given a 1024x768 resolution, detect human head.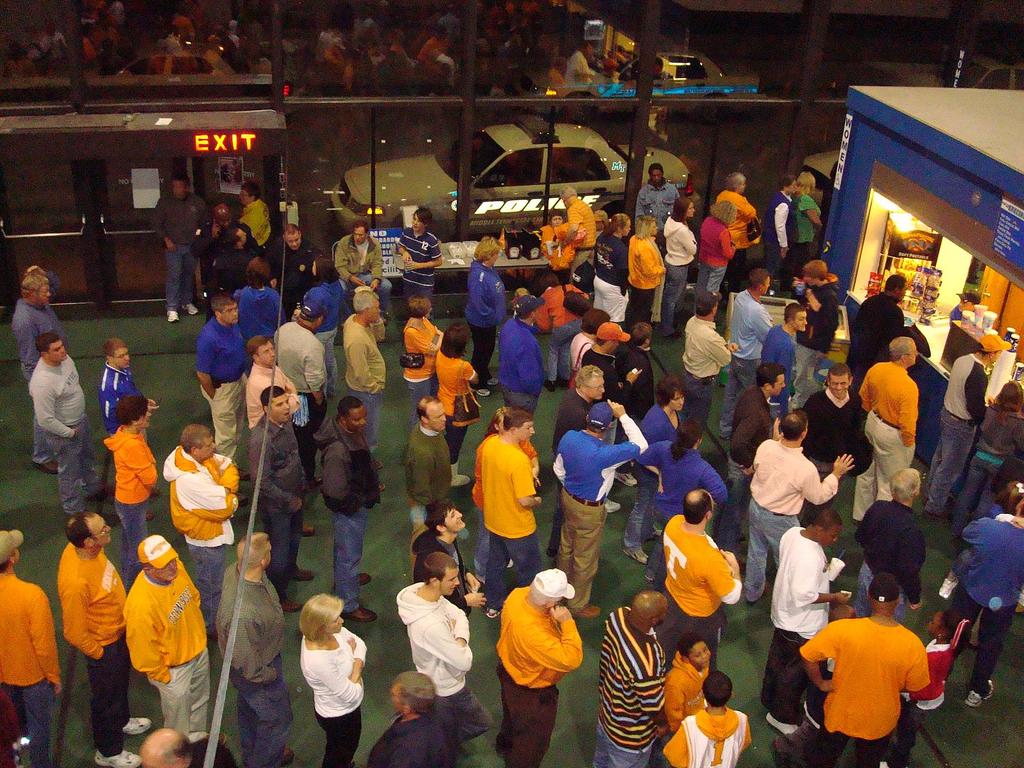
left=491, top=409, right=507, bottom=433.
